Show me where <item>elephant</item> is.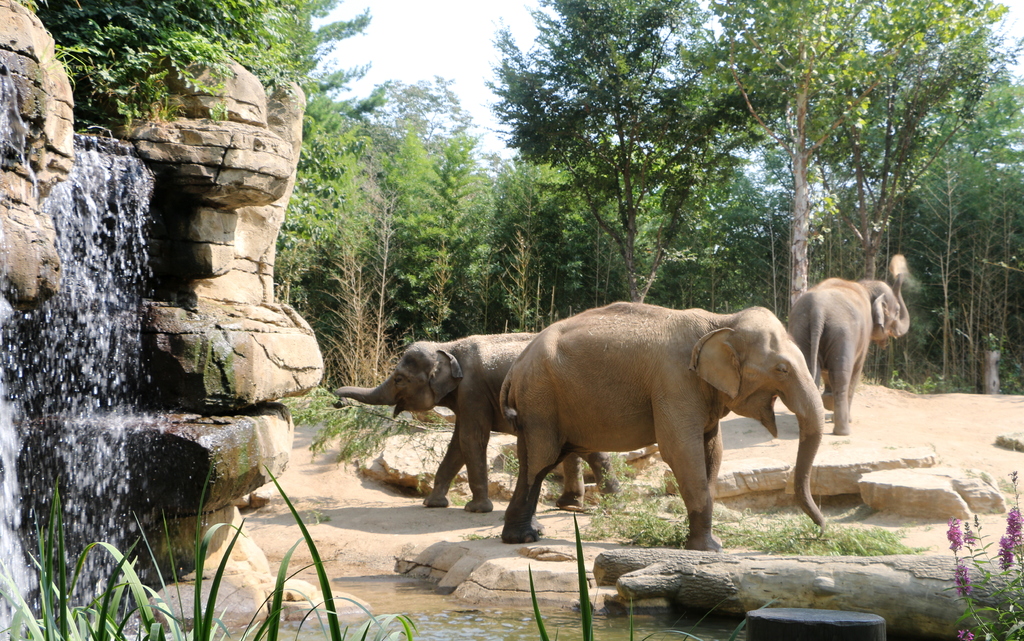
<item>elephant</item> is at <bbox>497, 299, 825, 541</bbox>.
